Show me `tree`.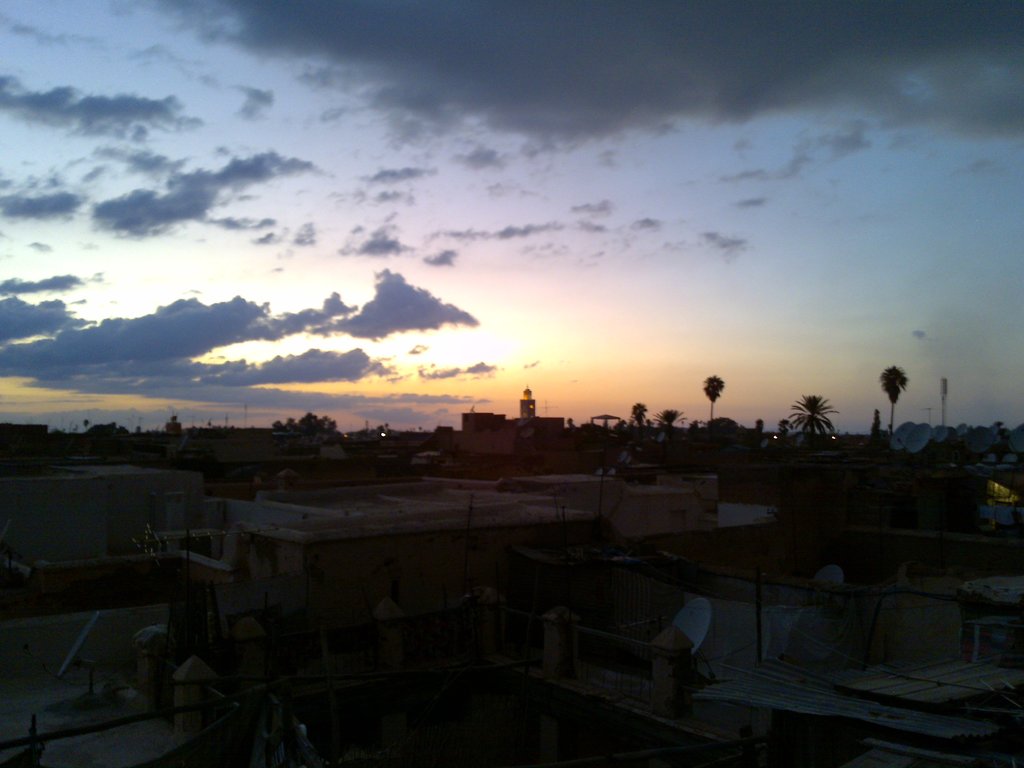
`tree` is here: region(774, 415, 794, 439).
